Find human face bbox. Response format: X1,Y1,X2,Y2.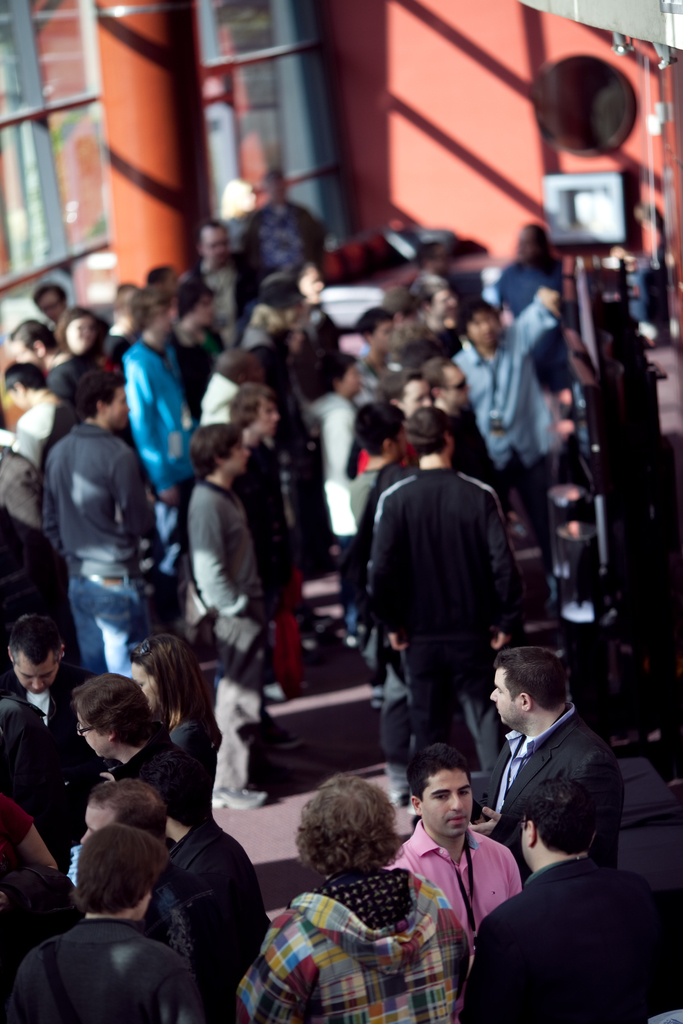
9,650,58,692.
